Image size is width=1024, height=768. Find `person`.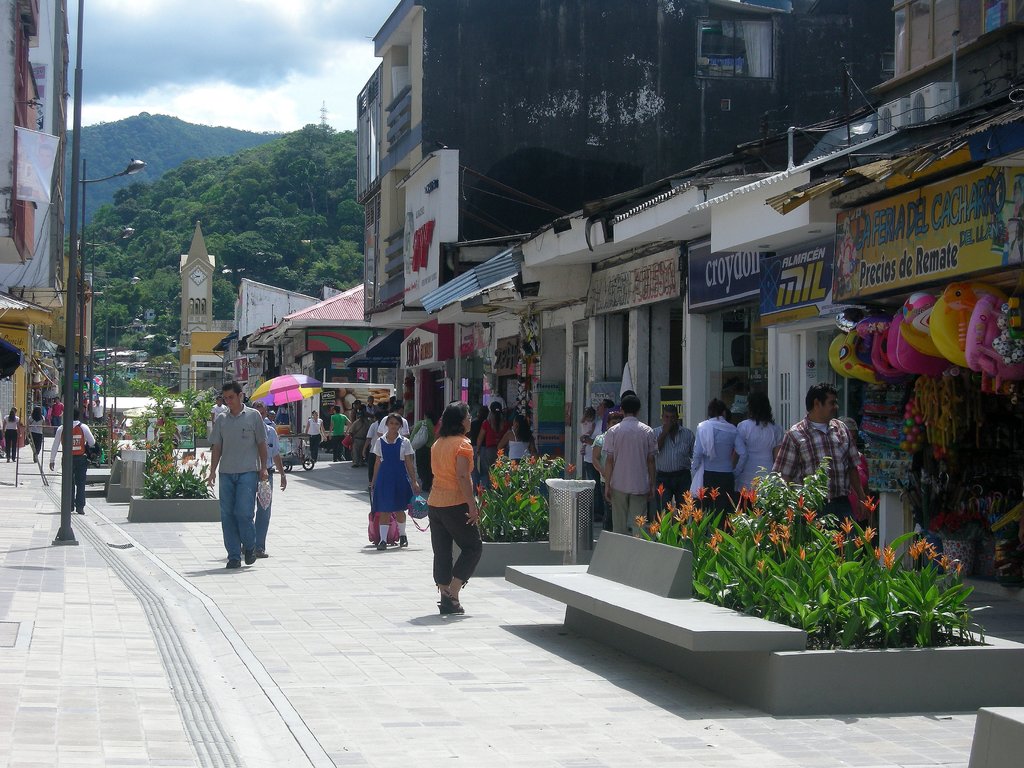
locate(837, 237, 862, 293).
